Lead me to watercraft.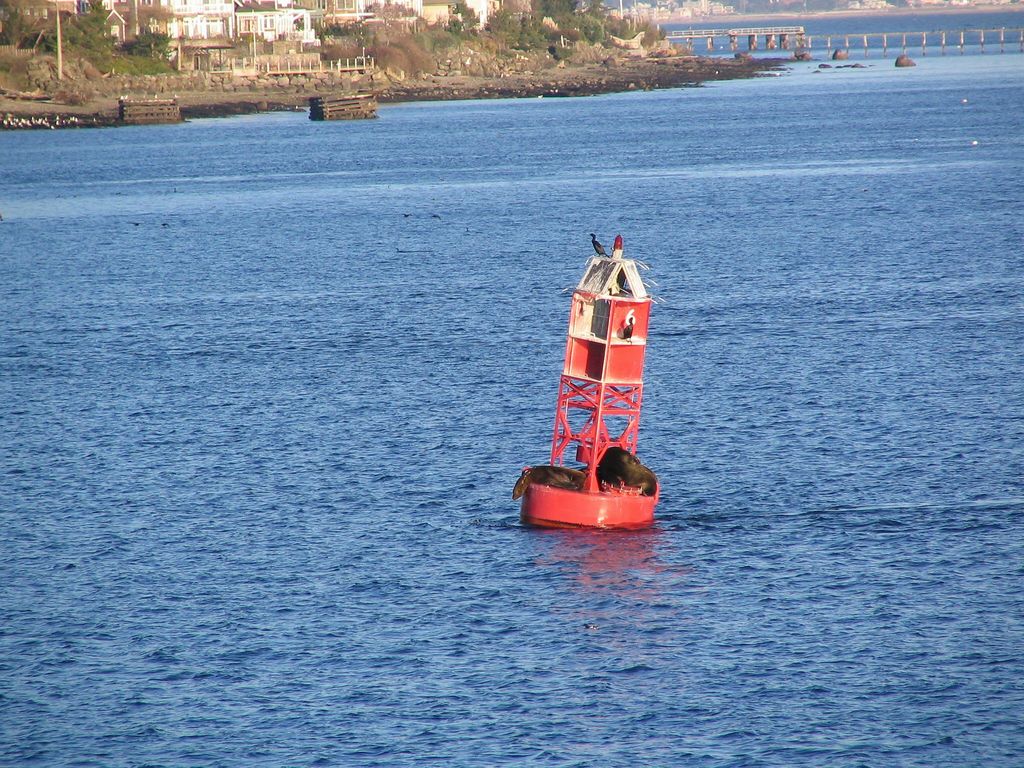
Lead to <region>511, 198, 696, 532</region>.
